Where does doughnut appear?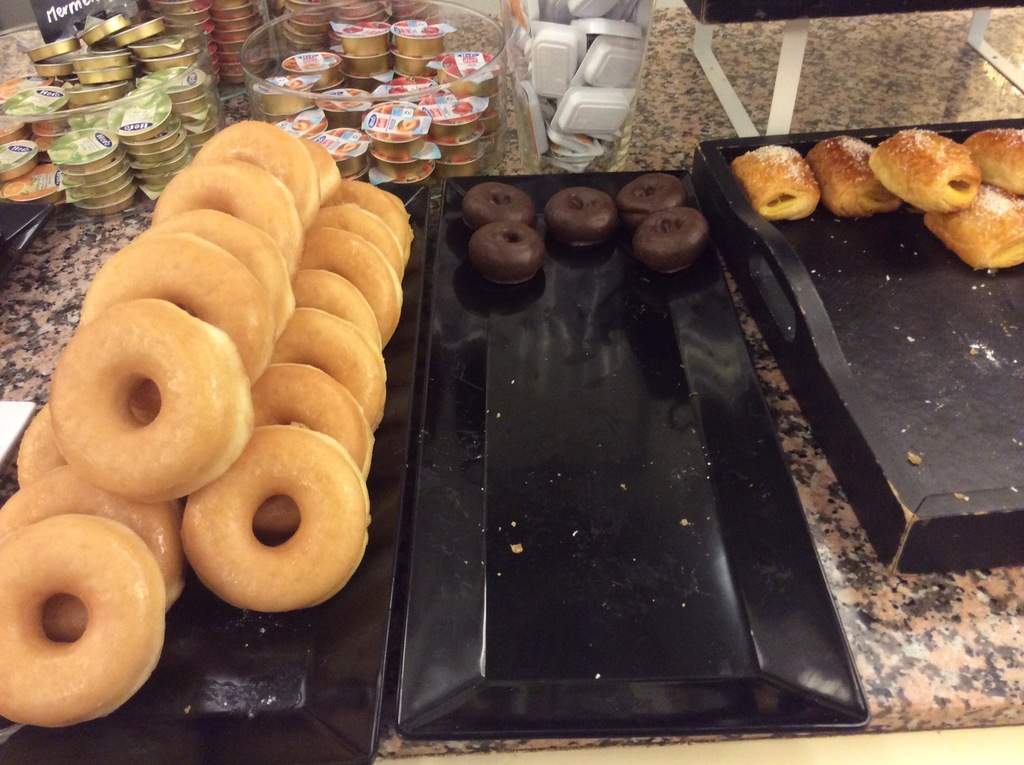
Appears at (left=619, top=174, right=687, bottom=227).
